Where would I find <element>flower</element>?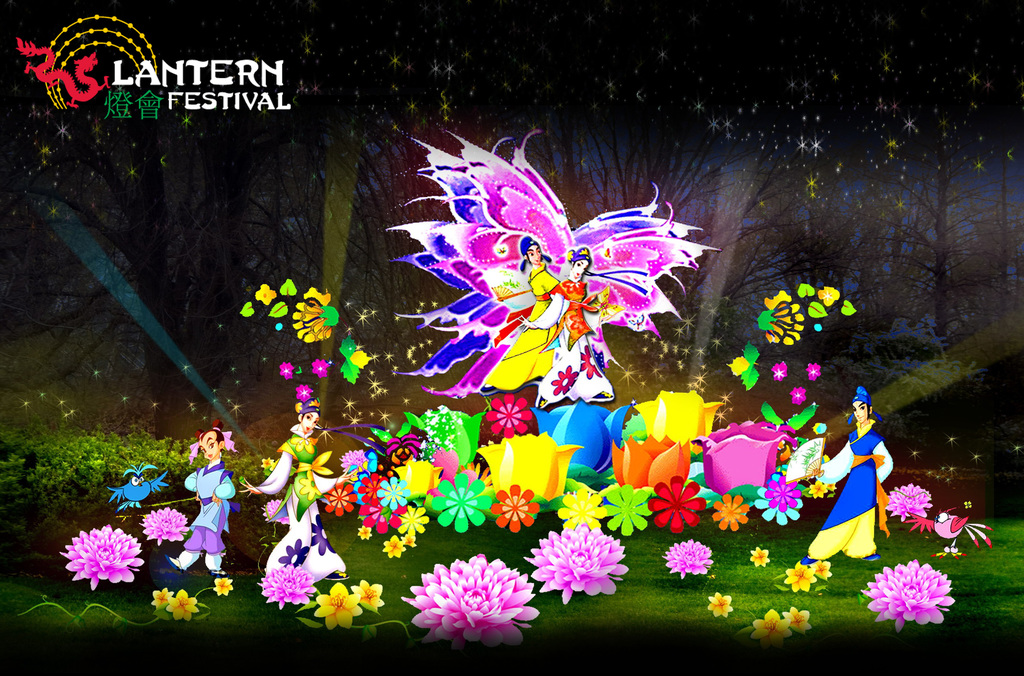
At (x1=140, y1=506, x2=189, y2=545).
